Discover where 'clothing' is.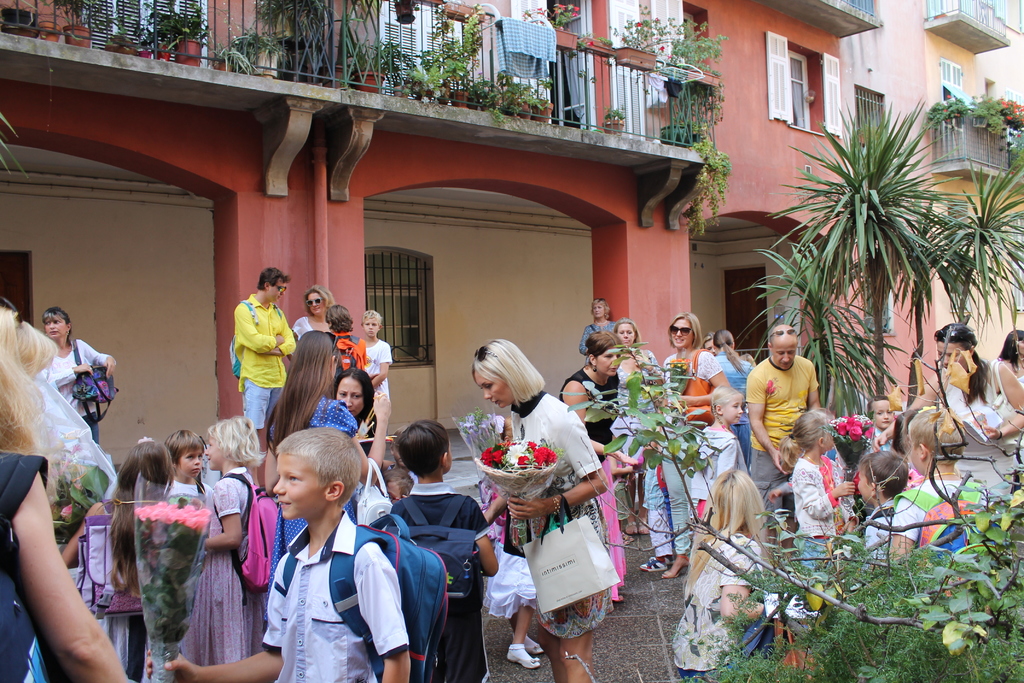
Discovered at (left=947, top=359, right=1023, bottom=466).
